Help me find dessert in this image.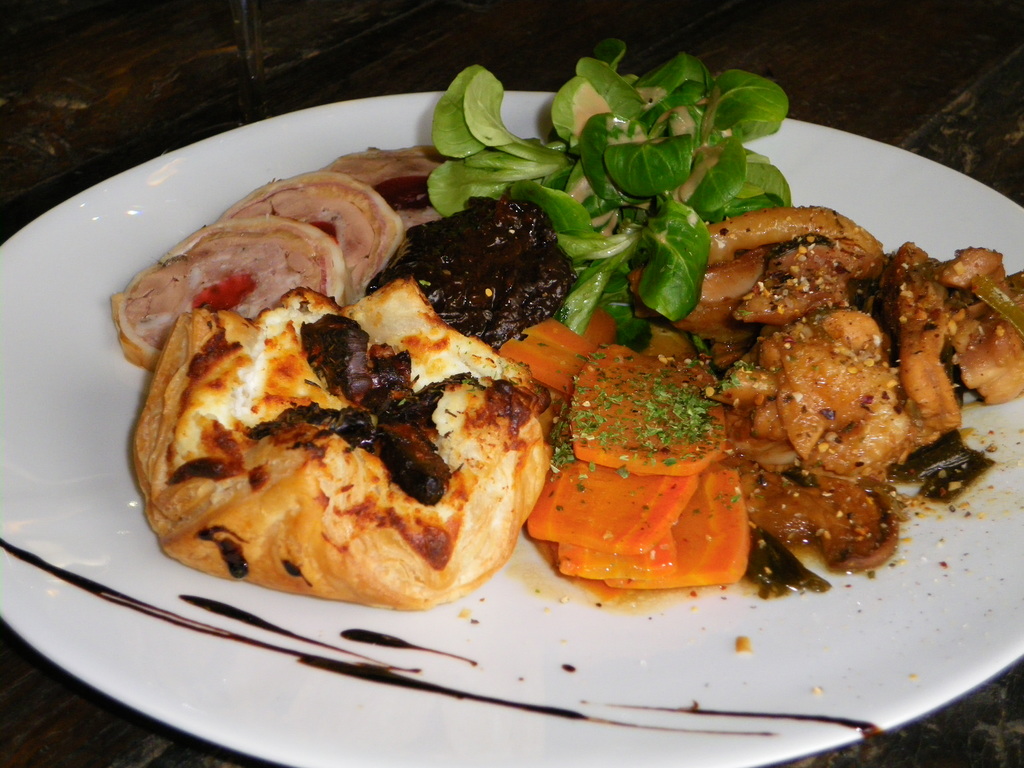
Found it: 112 284 546 625.
